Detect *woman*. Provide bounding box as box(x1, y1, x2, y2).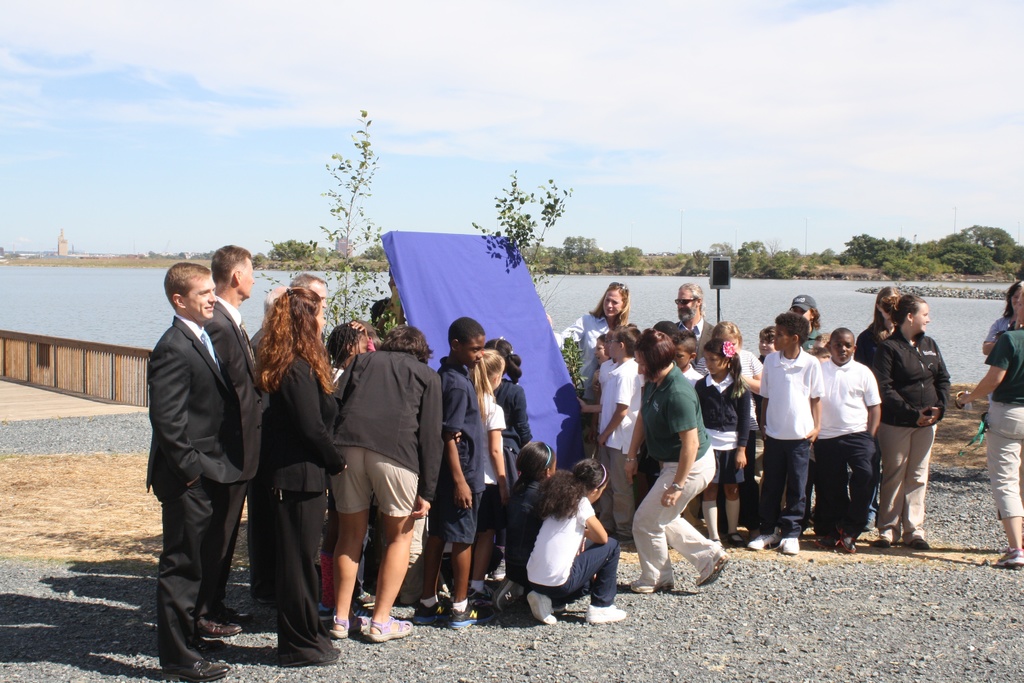
box(694, 320, 774, 547).
